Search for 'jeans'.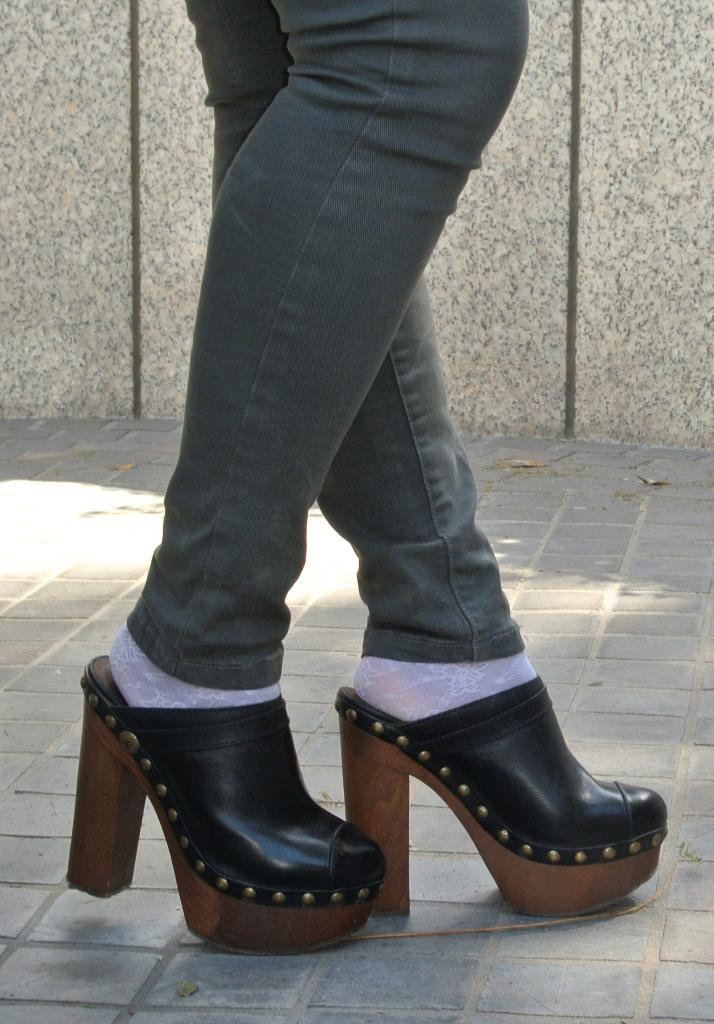
Found at 89,0,597,924.
